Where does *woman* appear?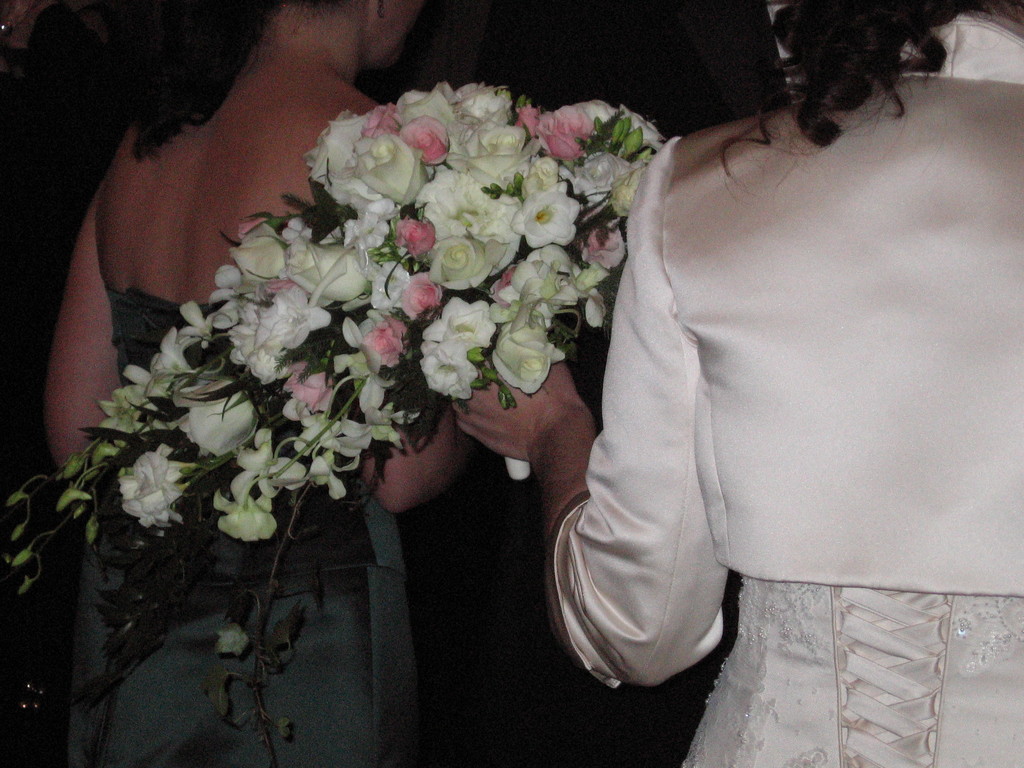
Appears at l=44, t=0, r=477, b=767.
